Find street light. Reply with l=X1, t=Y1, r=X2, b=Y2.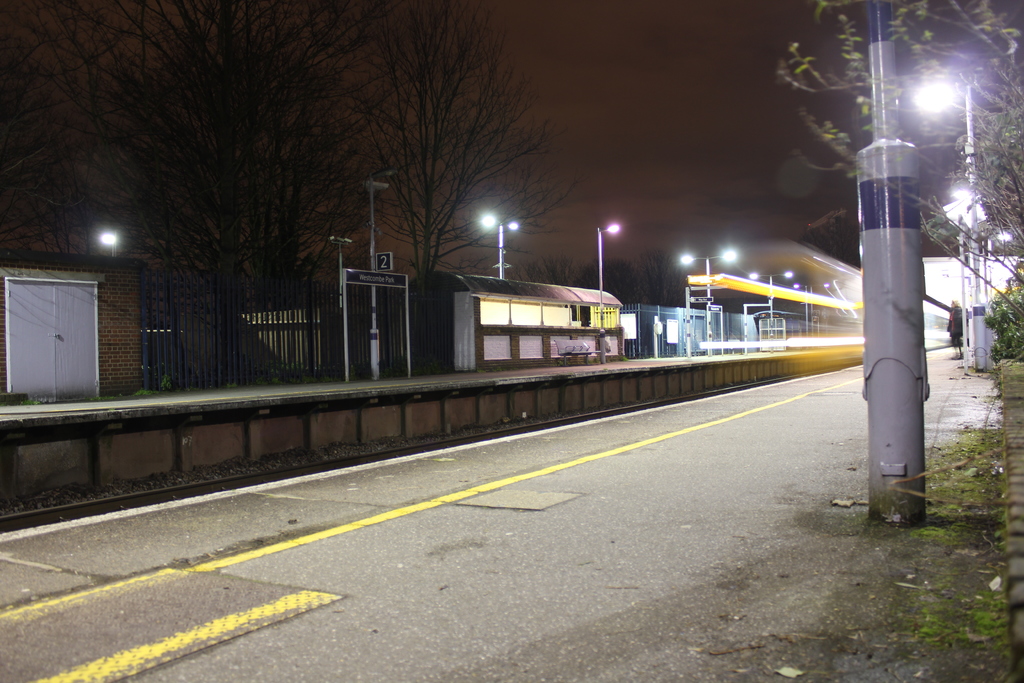
l=97, t=231, r=118, b=258.
